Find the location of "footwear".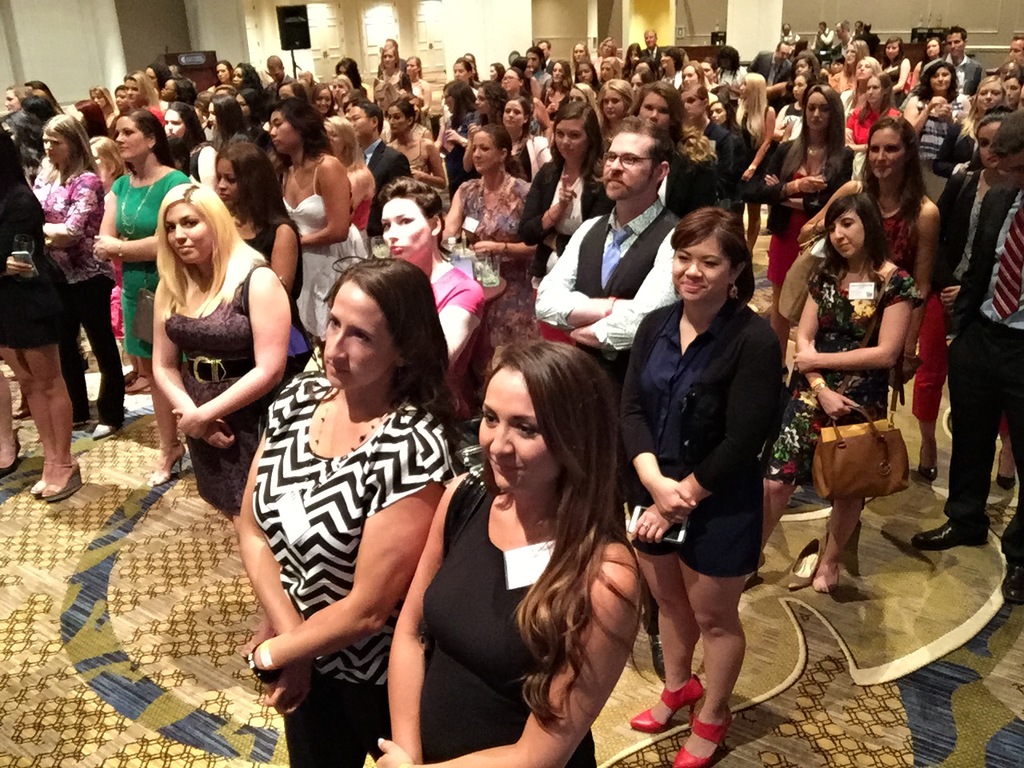
Location: select_region(909, 523, 985, 549).
